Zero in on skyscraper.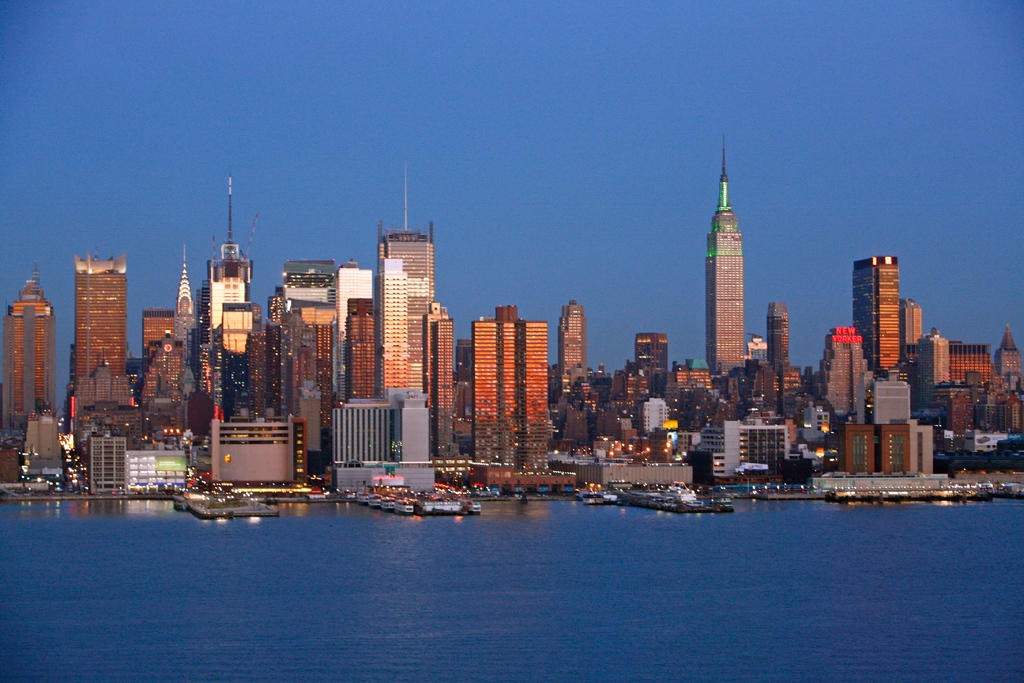
Zeroed in: {"left": 174, "top": 243, "right": 193, "bottom": 362}.
